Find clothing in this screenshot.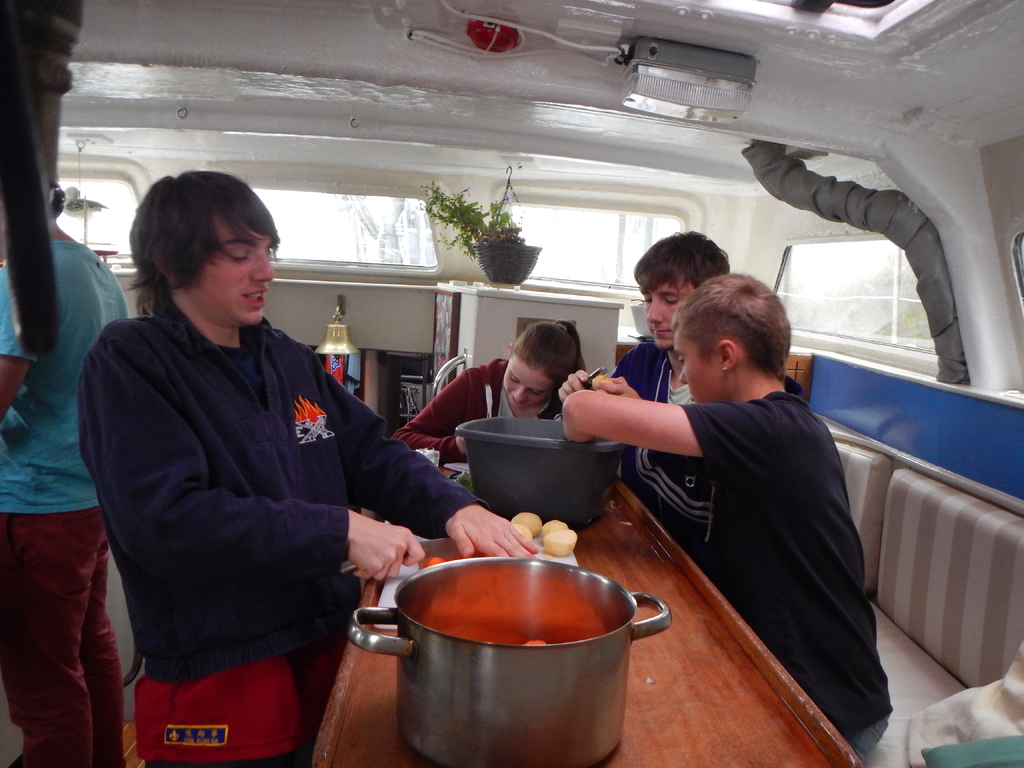
The bounding box for clothing is detection(0, 232, 129, 764).
